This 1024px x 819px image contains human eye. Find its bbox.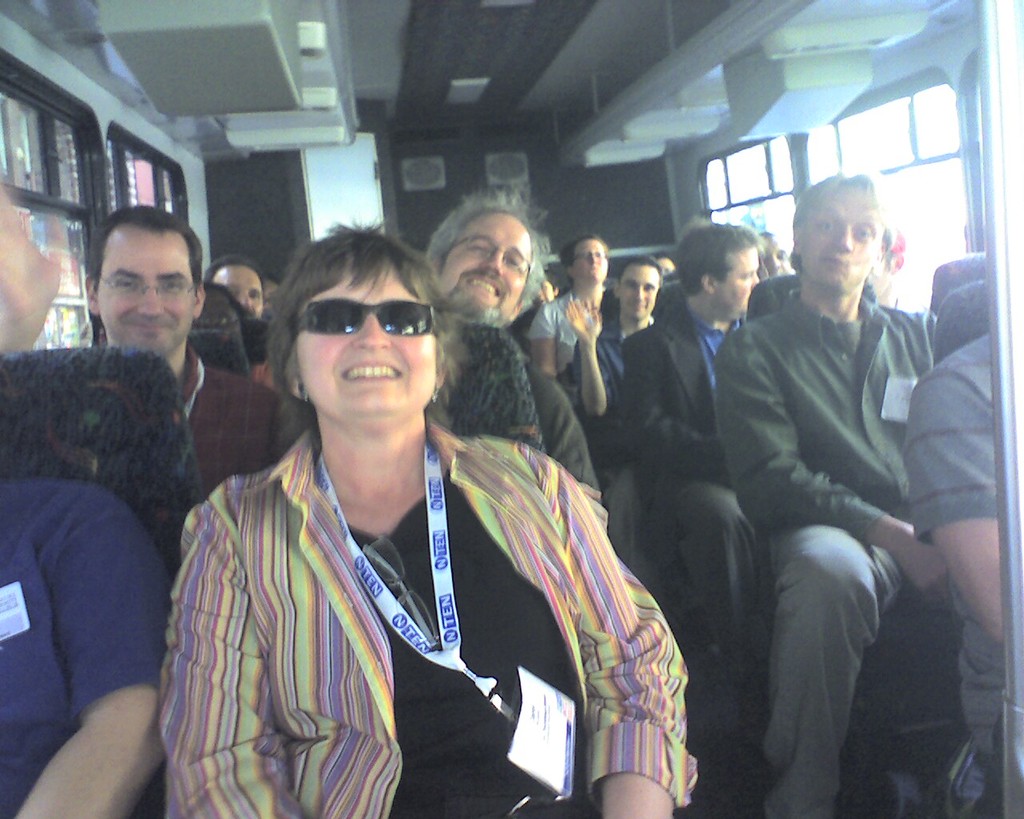
854/222/874/238.
